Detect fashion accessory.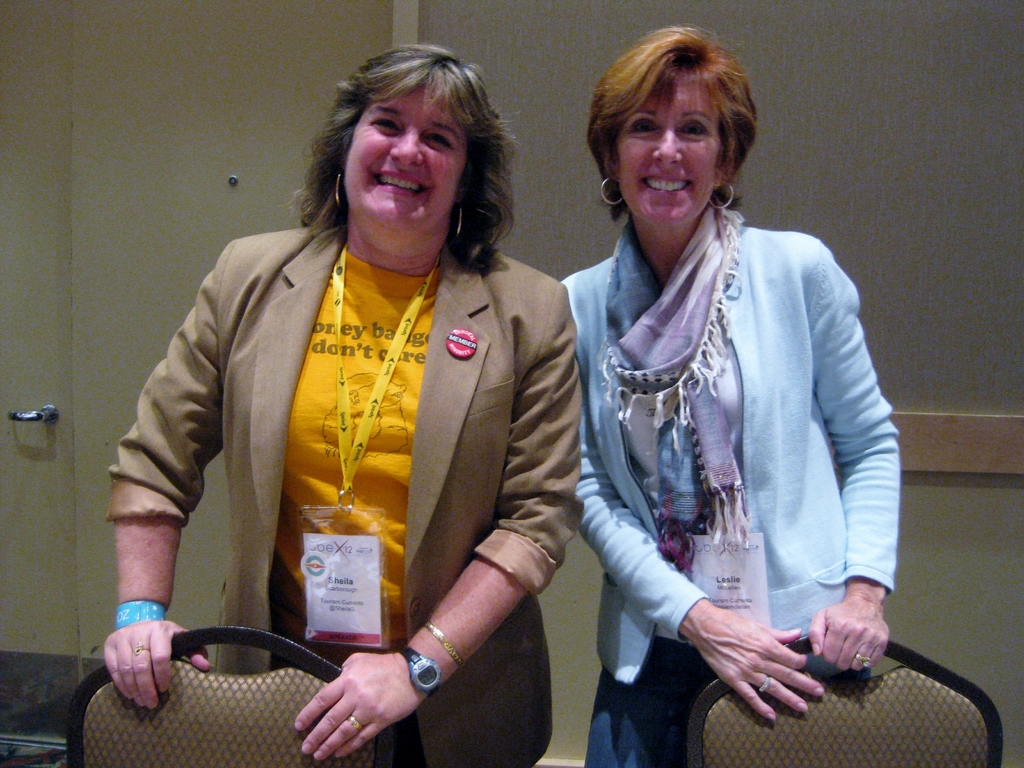
Detected at x1=709 y1=179 x2=737 y2=211.
